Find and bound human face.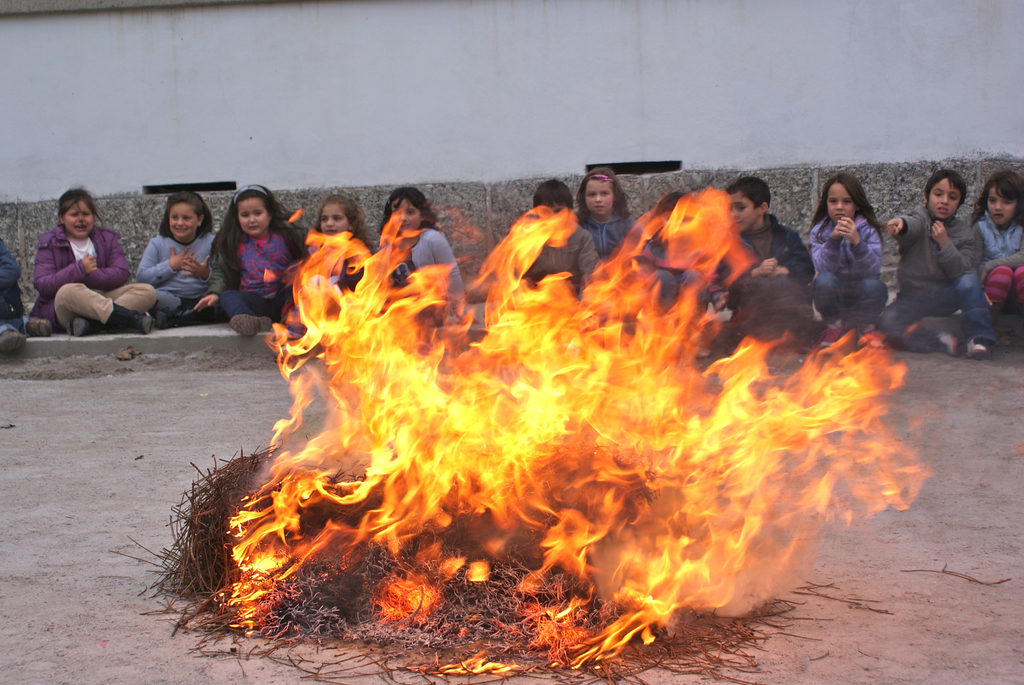
Bound: pyautogui.locateOnScreen(588, 179, 612, 217).
